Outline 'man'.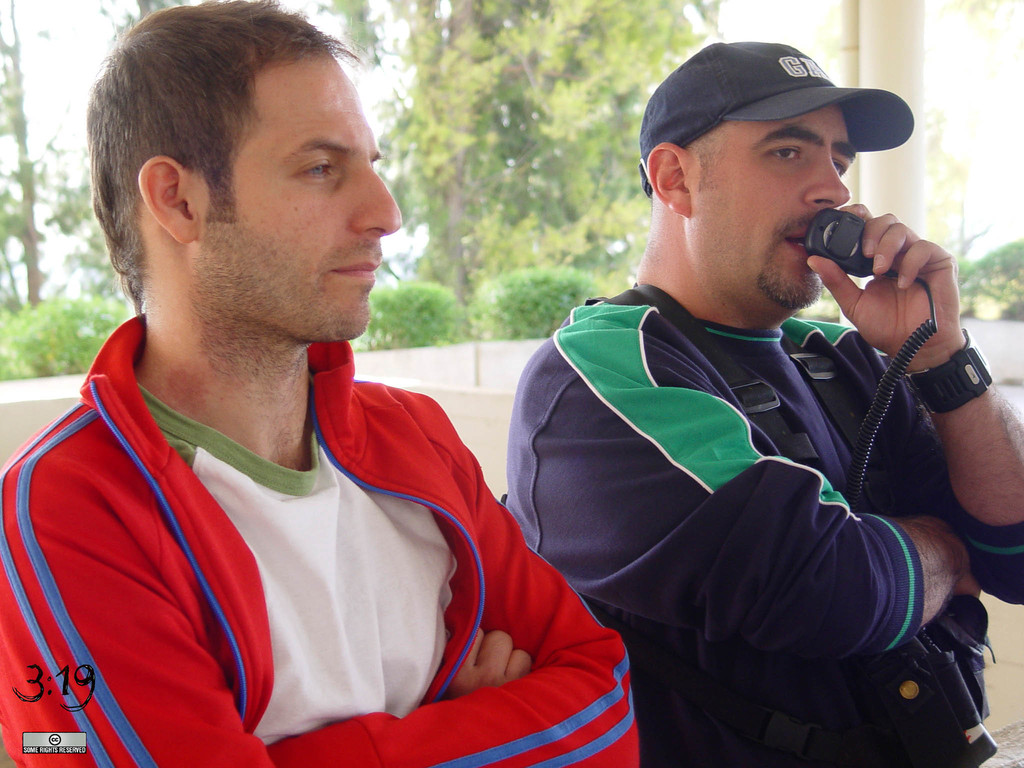
Outline: (x1=478, y1=13, x2=1010, y2=767).
